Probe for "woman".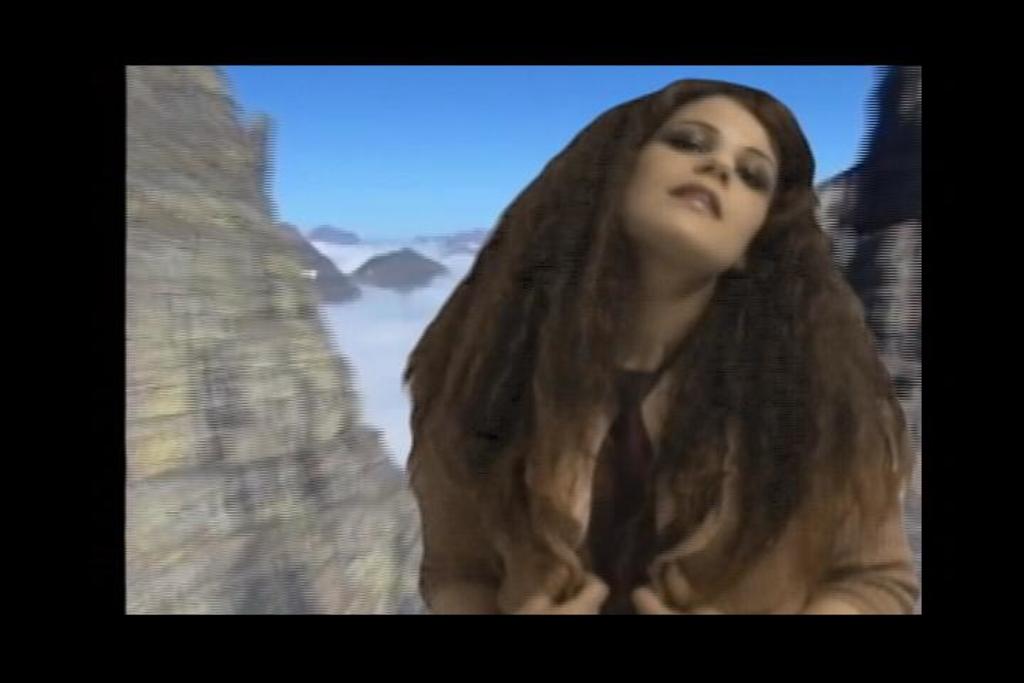
Probe result: BBox(400, 75, 917, 620).
